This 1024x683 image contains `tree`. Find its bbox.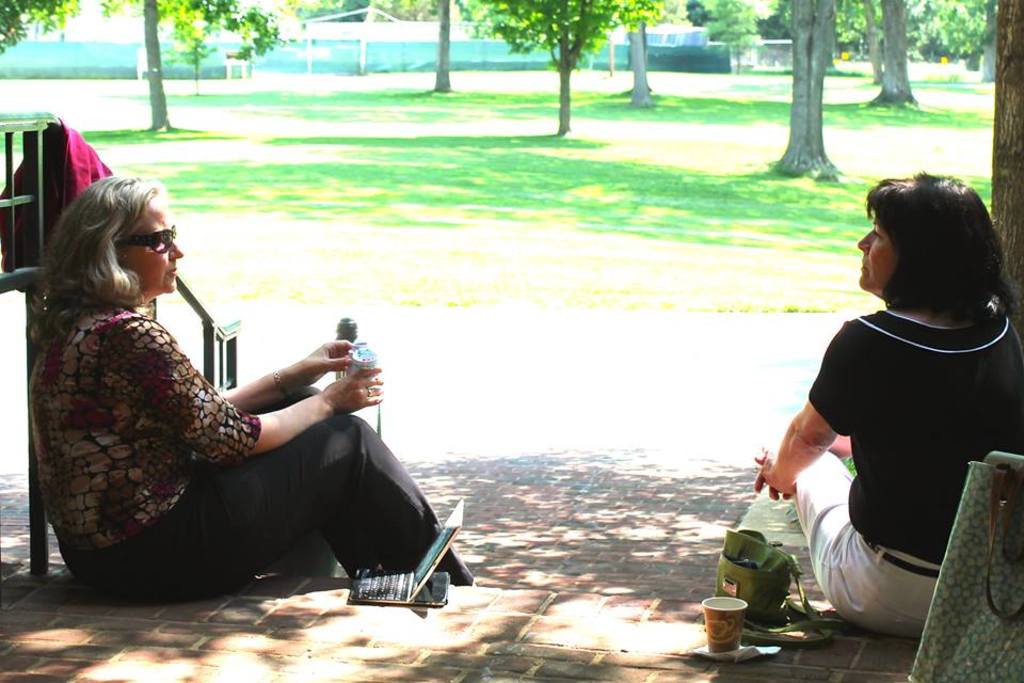
left=703, top=0, right=762, bottom=73.
